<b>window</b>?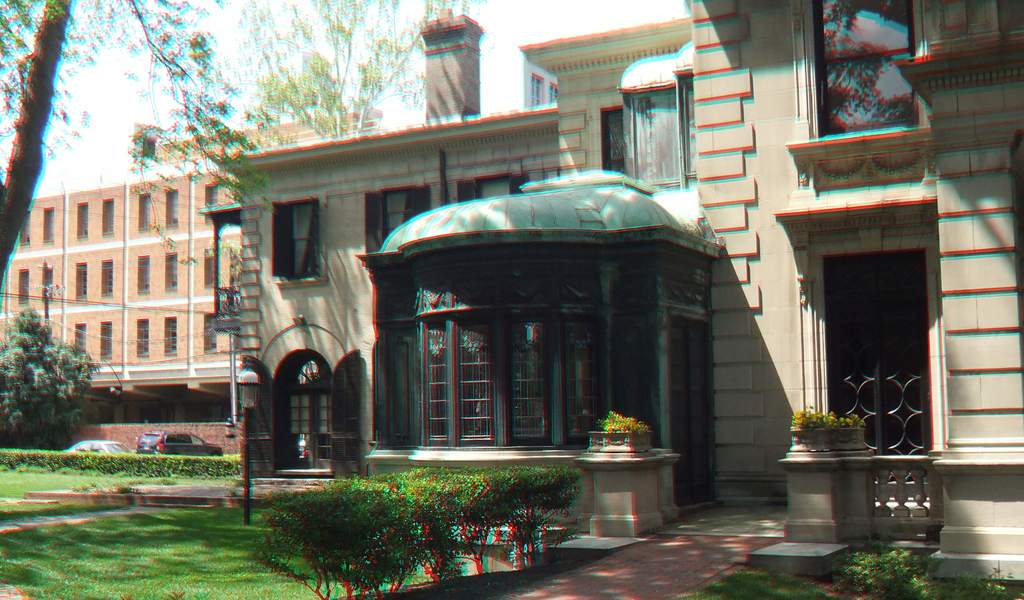
(left=206, top=181, right=218, bottom=224)
